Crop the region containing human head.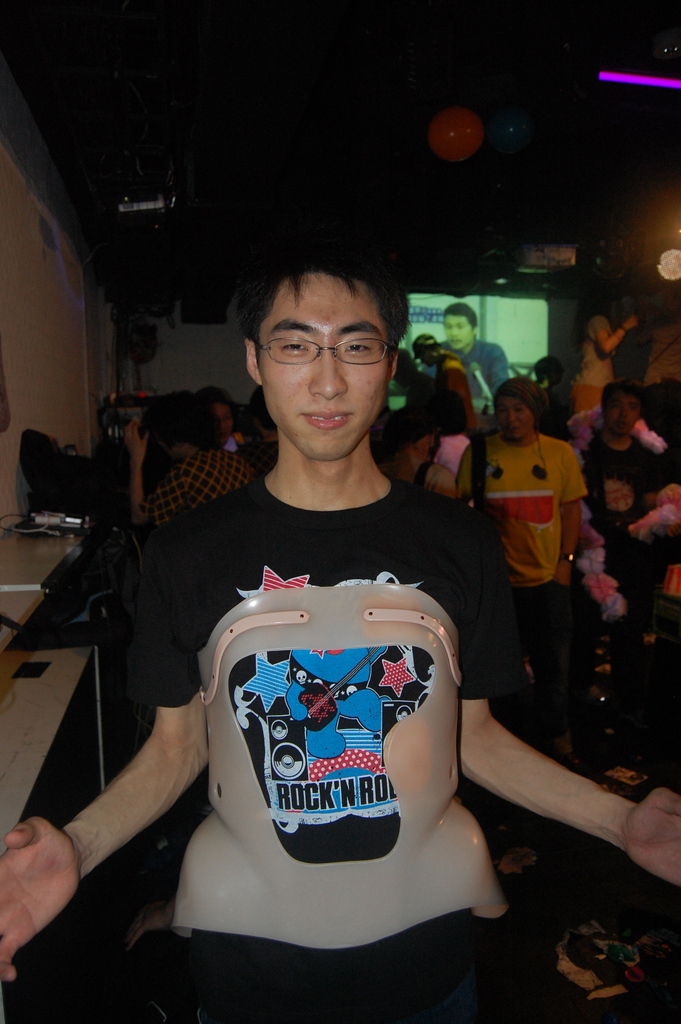
Crop region: pyautogui.locateOnScreen(213, 236, 437, 456).
